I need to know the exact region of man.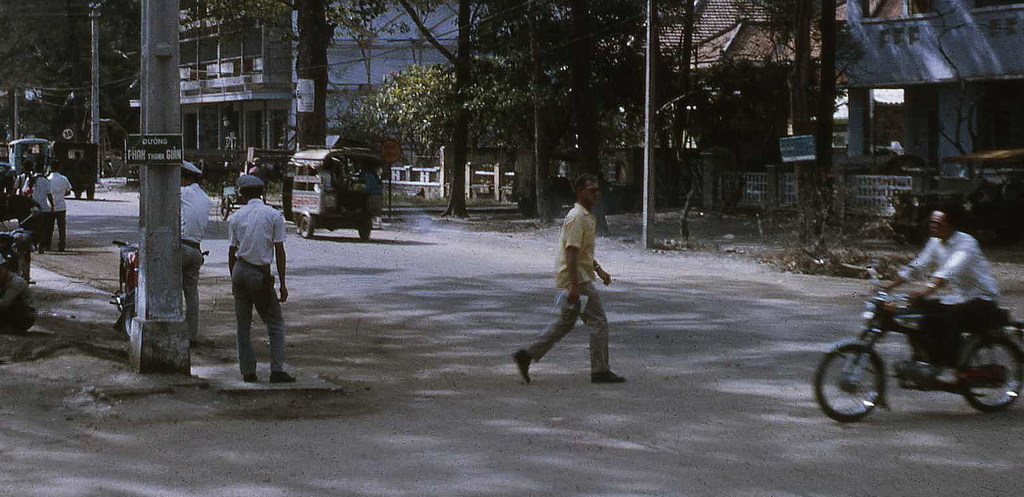
Region: select_region(214, 180, 288, 381).
